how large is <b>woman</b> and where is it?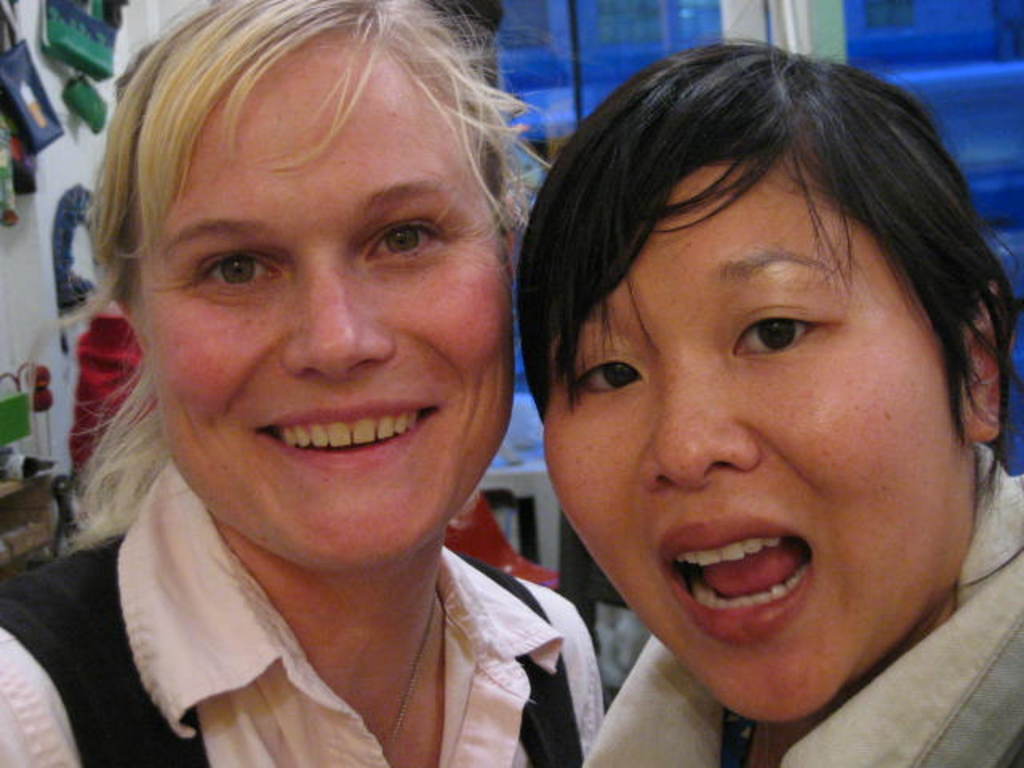
Bounding box: box(514, 37, 1022, 766).
